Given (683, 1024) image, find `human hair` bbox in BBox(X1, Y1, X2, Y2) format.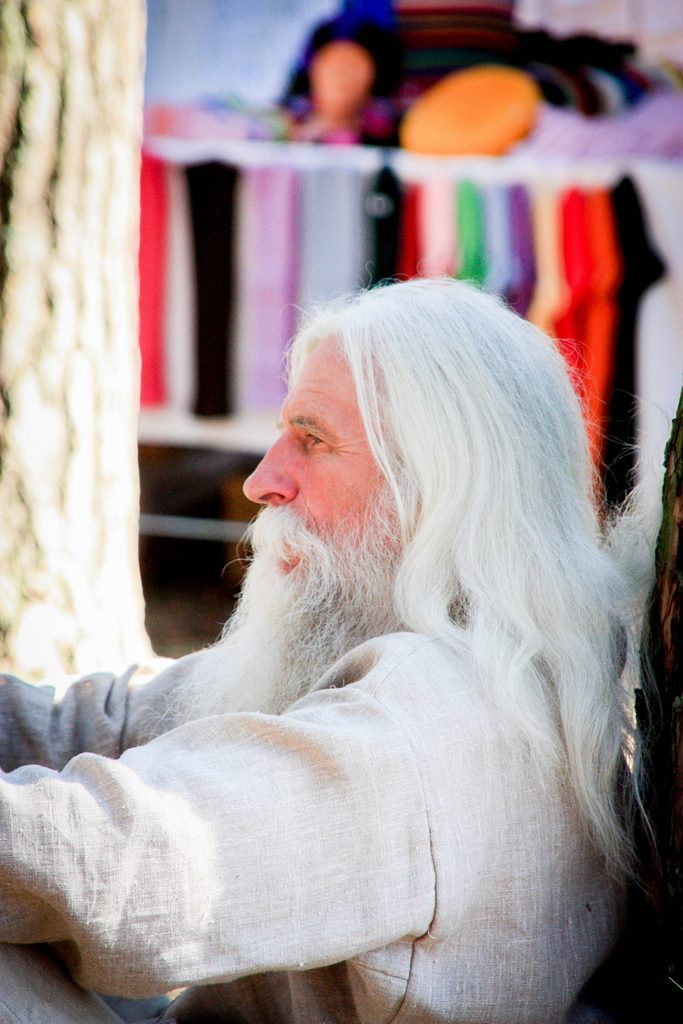
BBox(232, 285, 637, 800).
